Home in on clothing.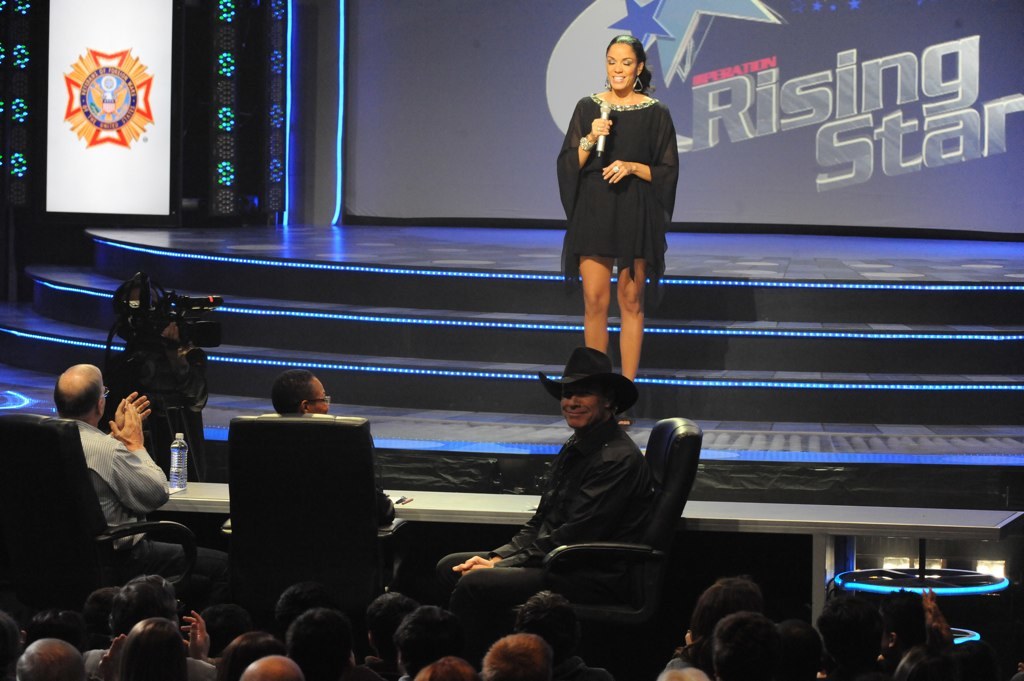
Homed in at {"left": 73, "top": 416, "right": 233, "bottom": 591}.
